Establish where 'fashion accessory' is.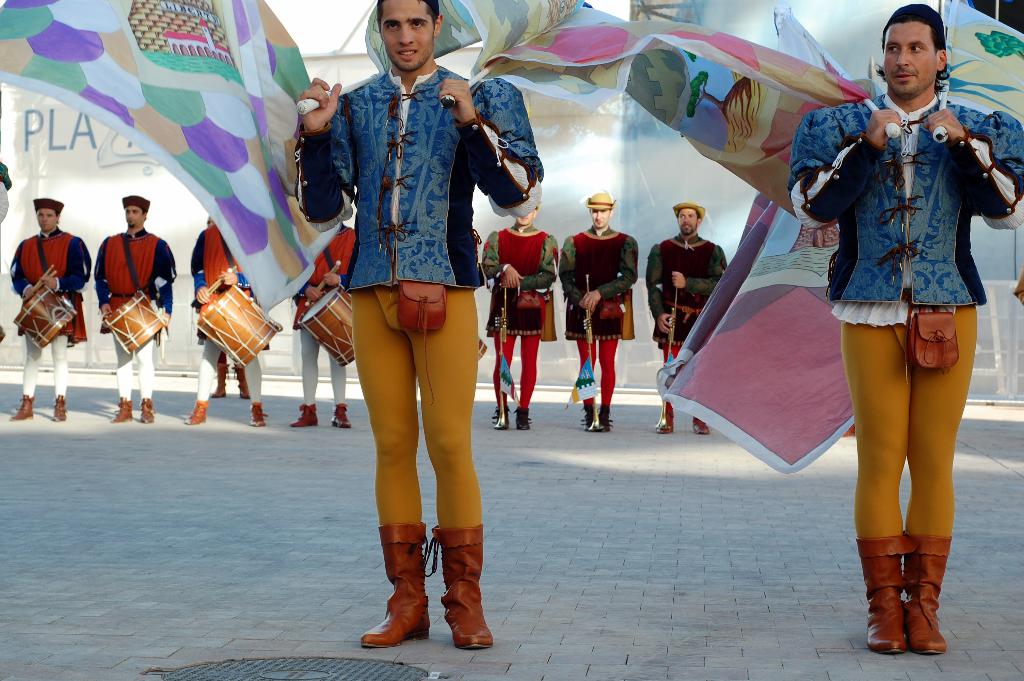
Established at l=182, t=400, r=209, b=423.
